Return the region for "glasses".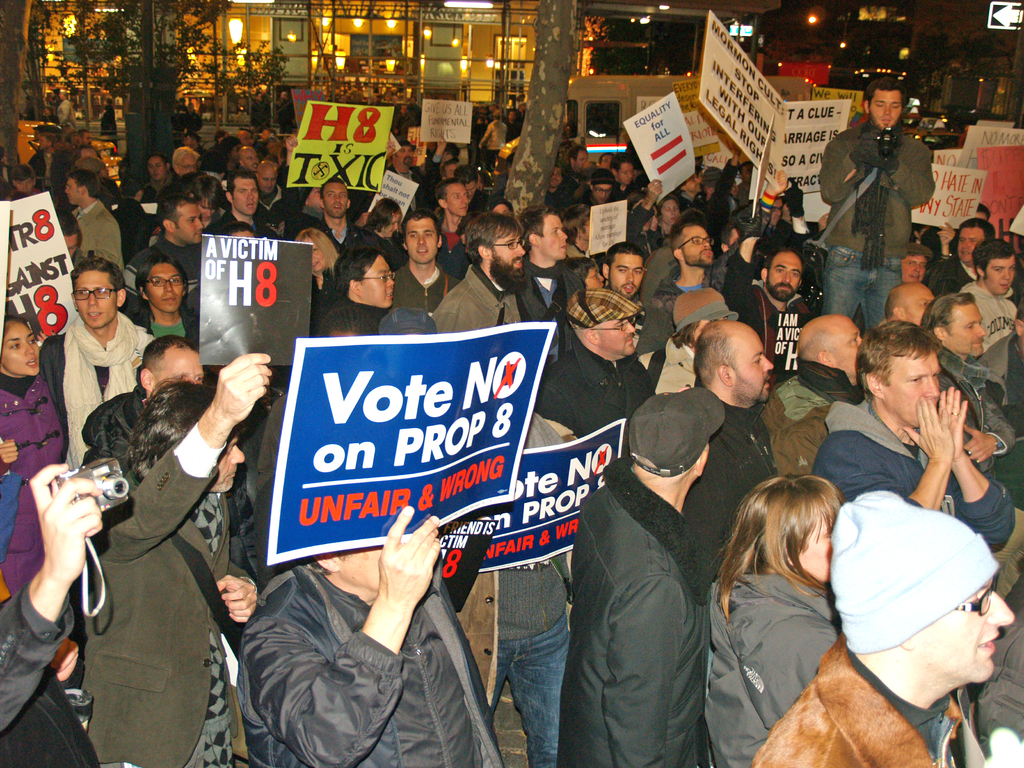
left=70, top=281, right=119, bottom=303.
